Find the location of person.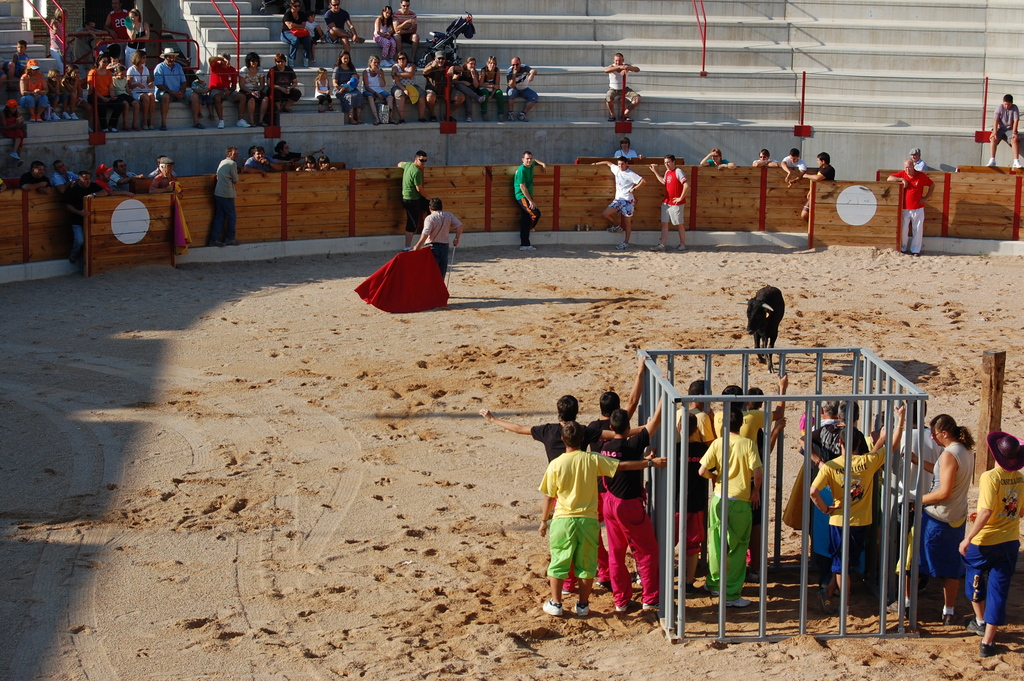
Location: detection(608, 44, 643, 126).
